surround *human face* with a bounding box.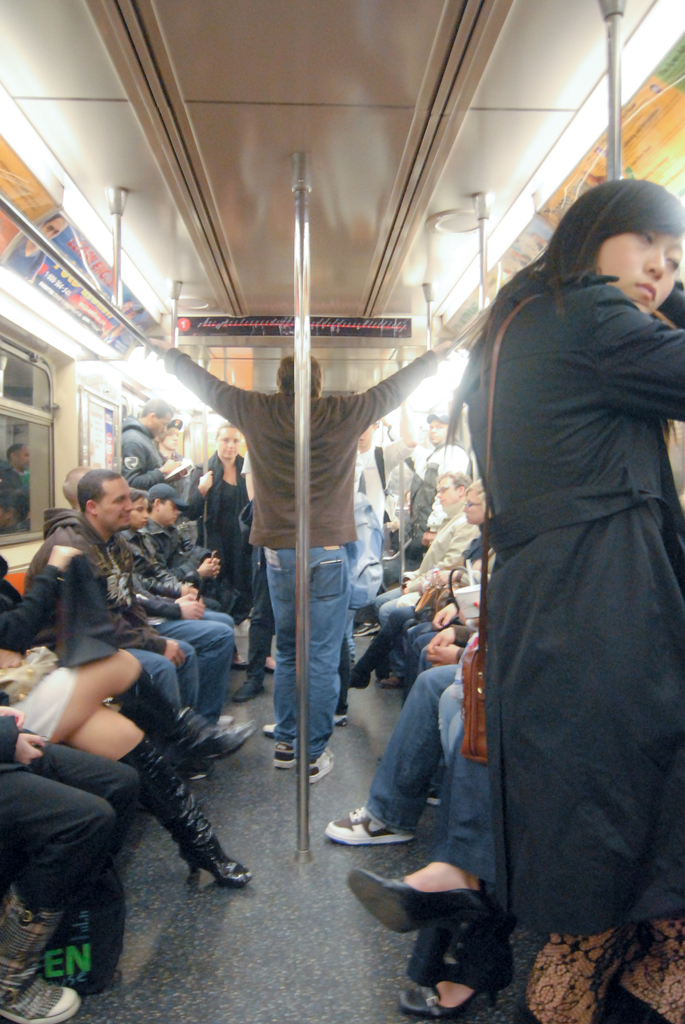
box=[214, 428, 240, 457].
